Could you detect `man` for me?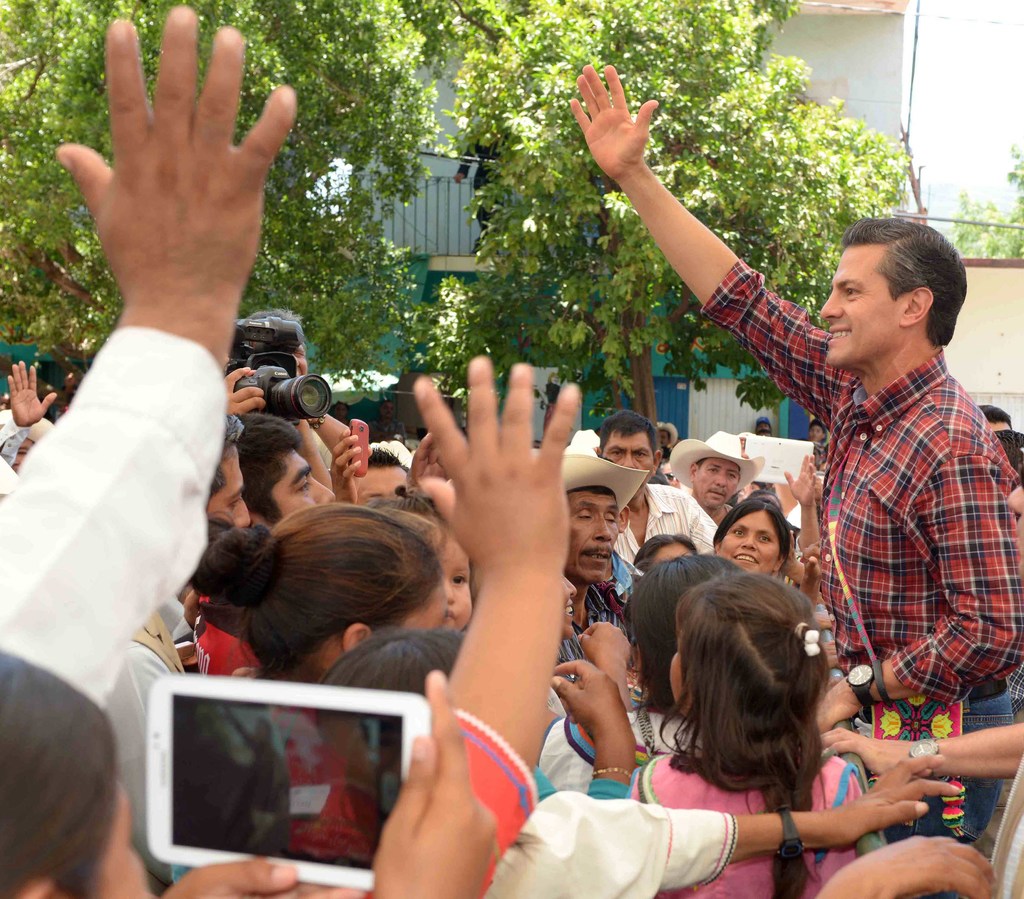
Detection result: select_region(554, 451, 648, 670).
